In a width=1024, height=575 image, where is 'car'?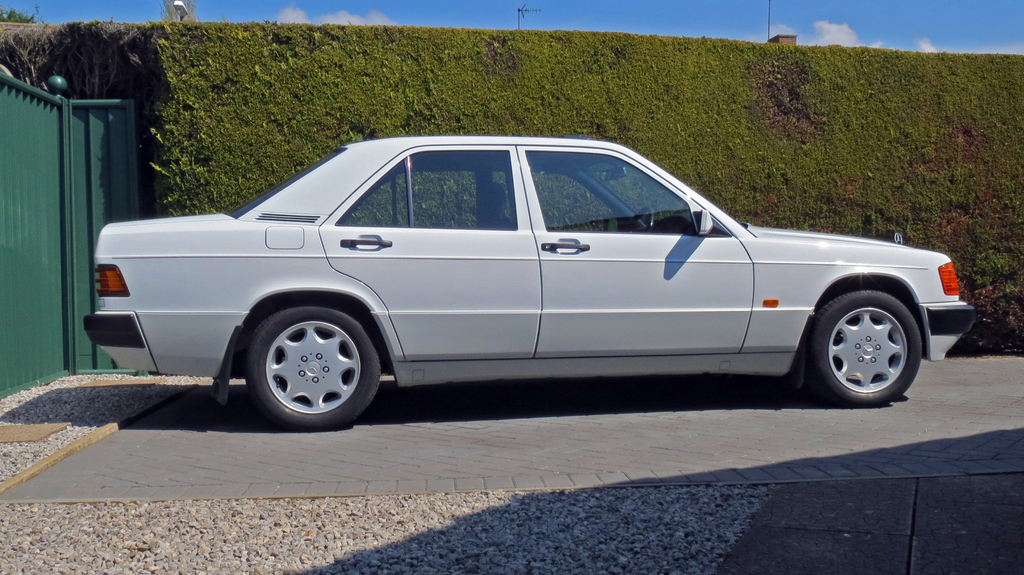
[89, 130, 979, 428].
